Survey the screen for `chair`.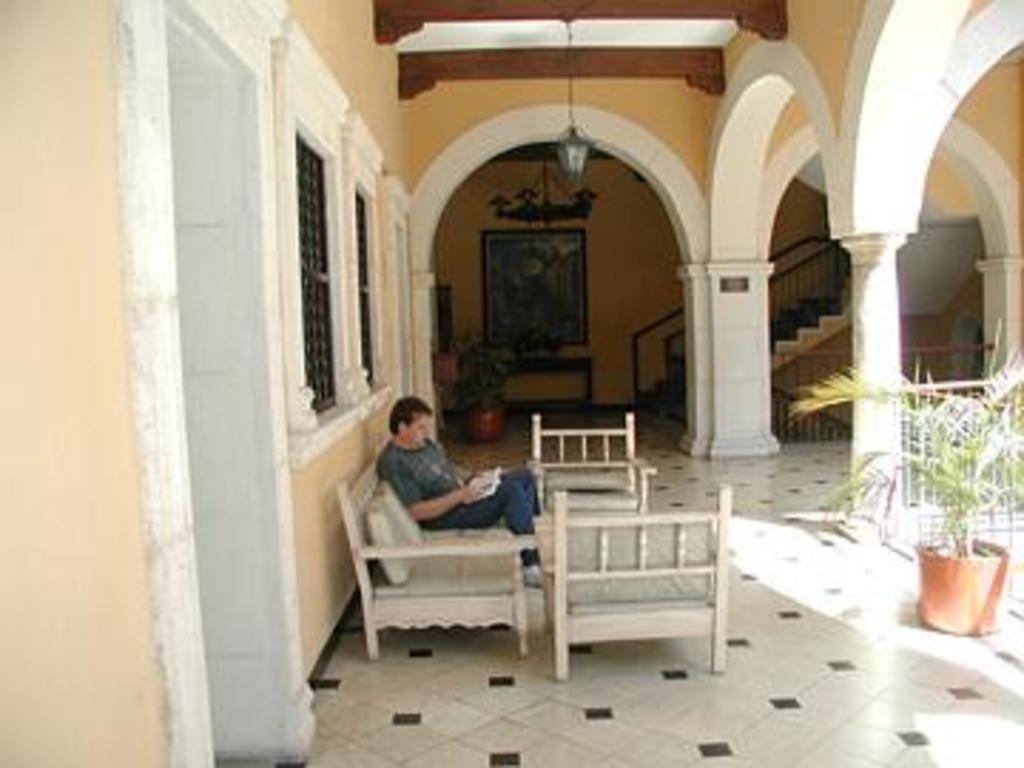
Survey found: locate(523, 412, 654, 509).
